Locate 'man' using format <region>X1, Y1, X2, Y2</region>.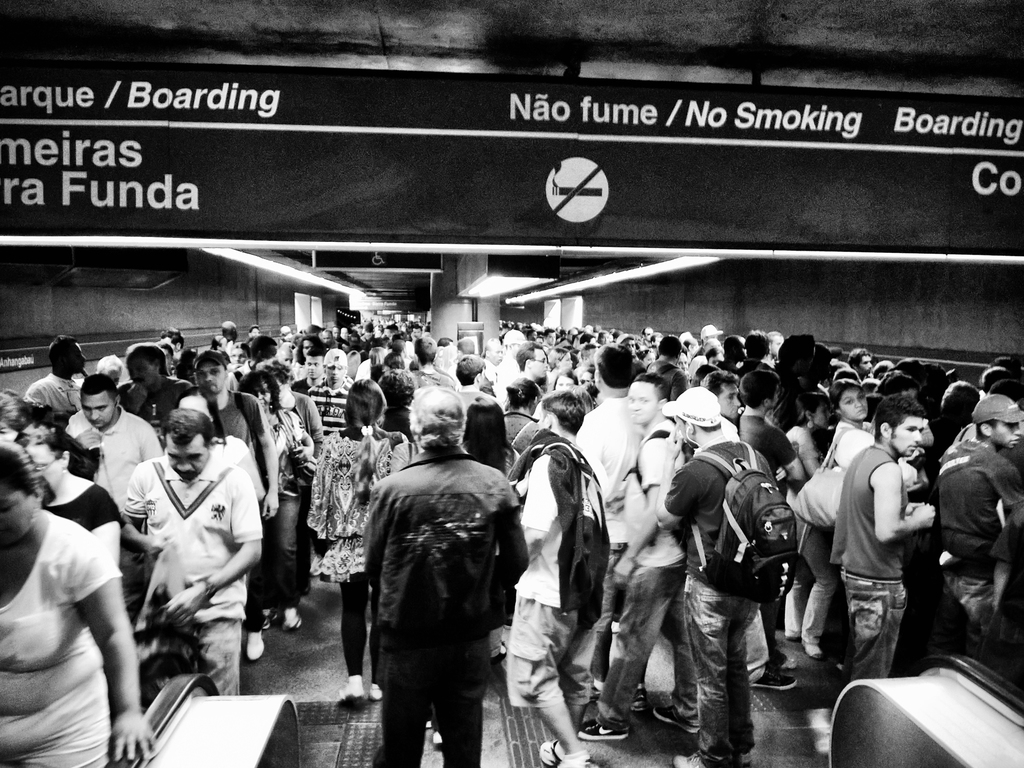
<region>192, 347, 279, 630</region>.
